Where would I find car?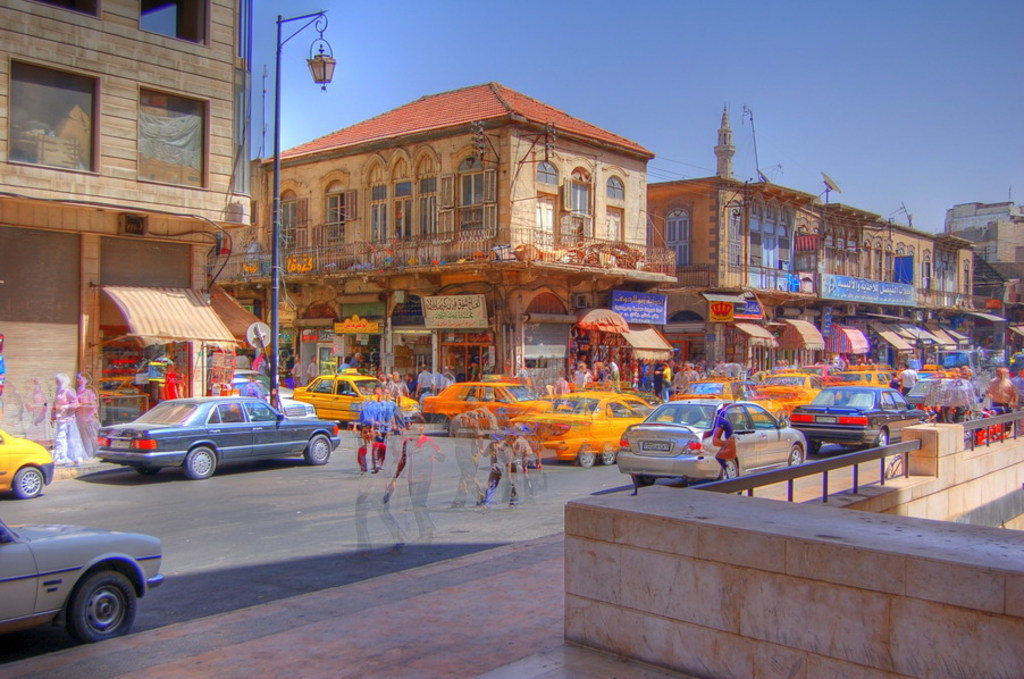
At left=230, top=363, right=291, bottom=396.
